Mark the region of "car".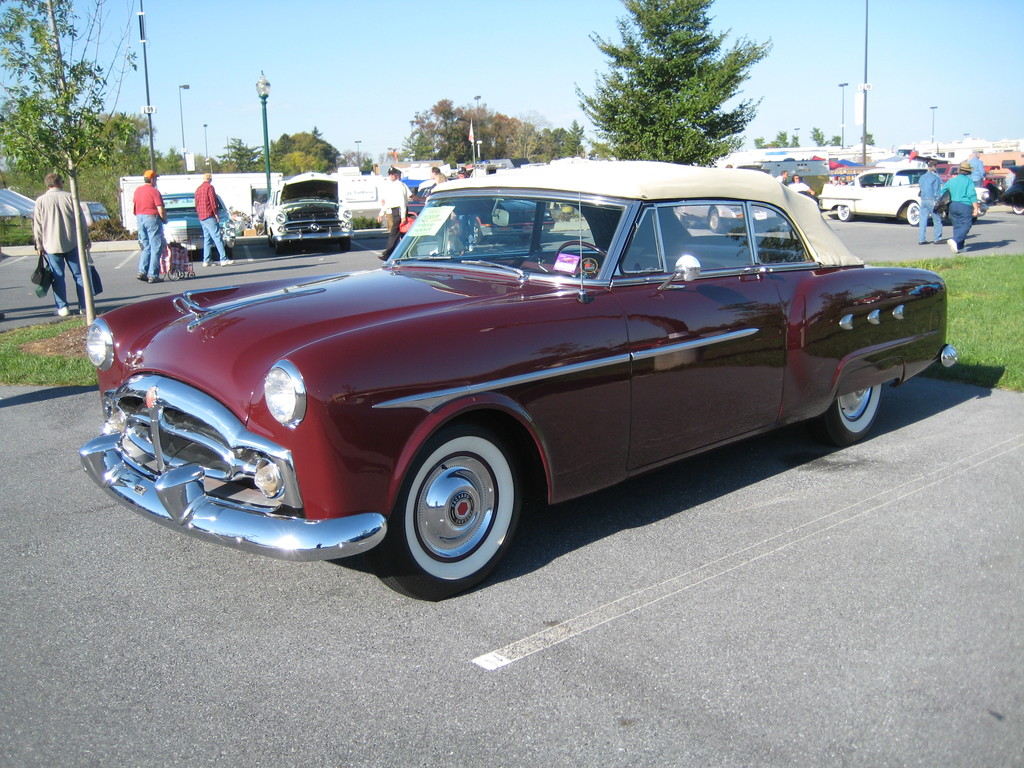
Region: [161, 195, 236, 257].
